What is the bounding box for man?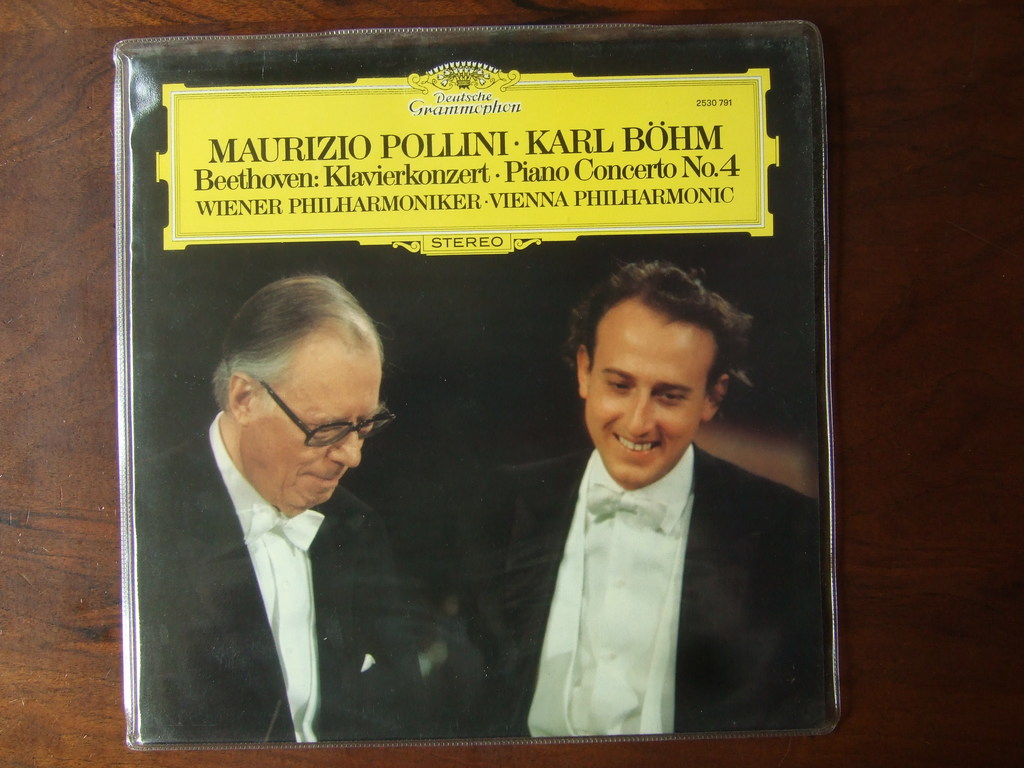
165 285 416 760.
